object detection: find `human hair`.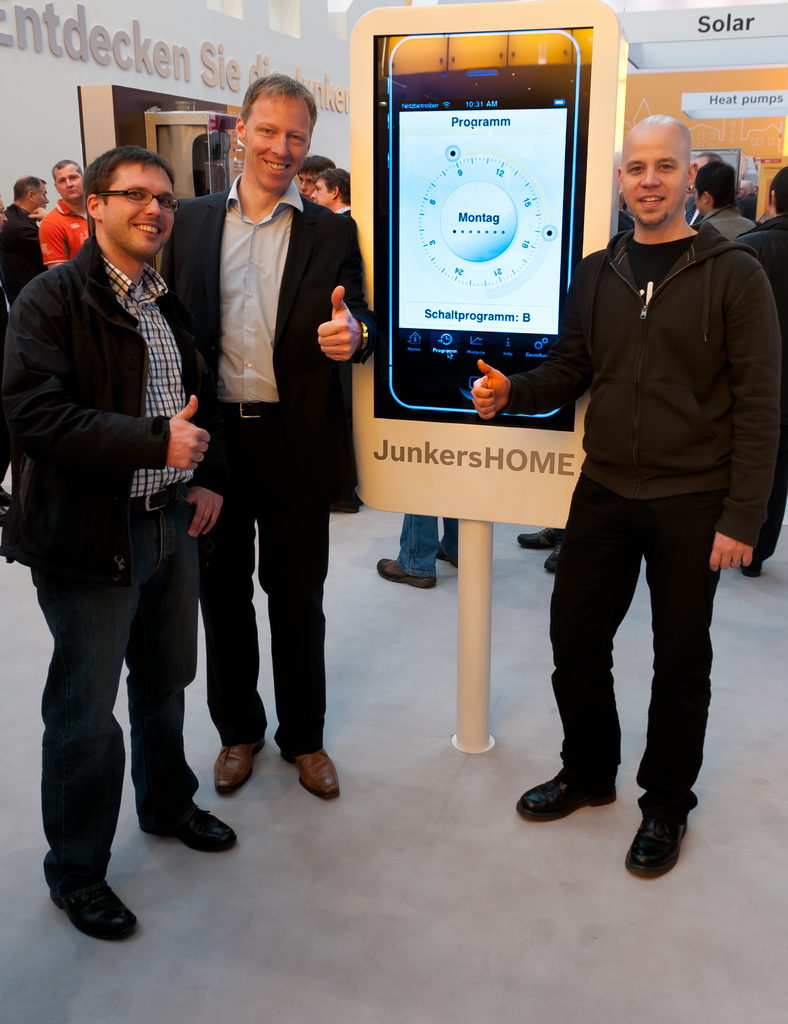
bbox=(80, 145, 173, 230).
